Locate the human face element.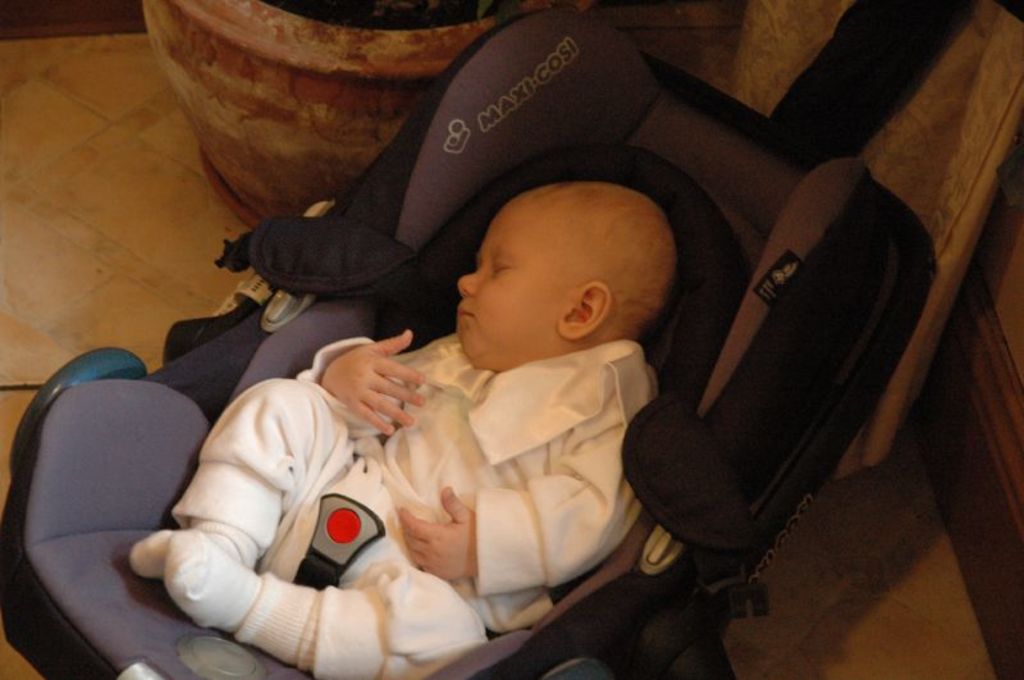
Element bbox: bbox=[453, 196, 559, 361].
